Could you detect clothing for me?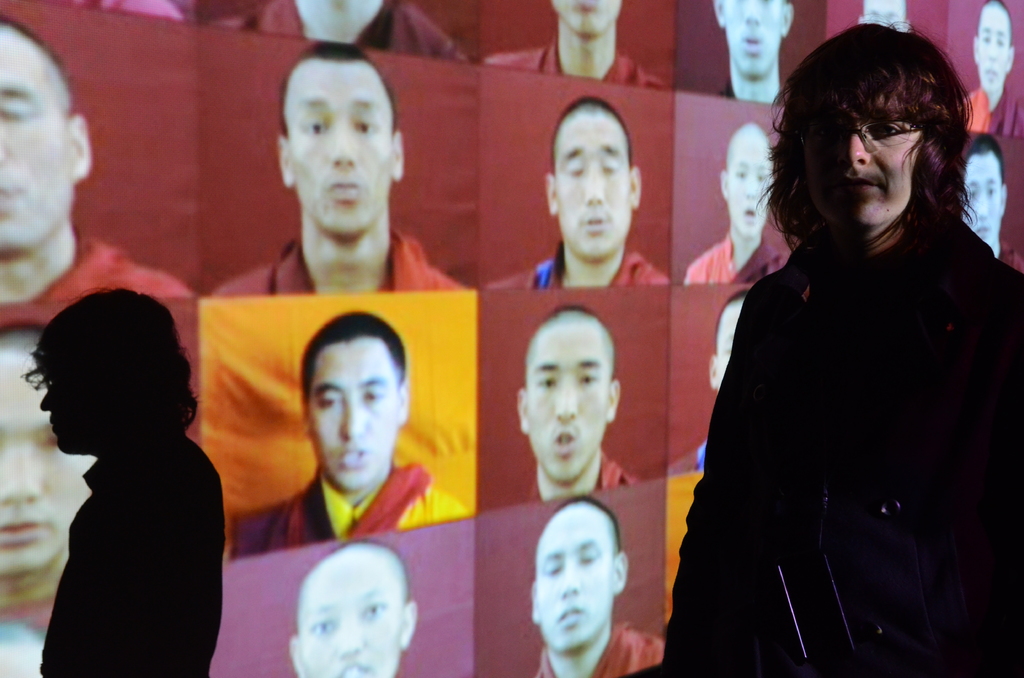
Detection result: locate(255, 464, 470, 556).
